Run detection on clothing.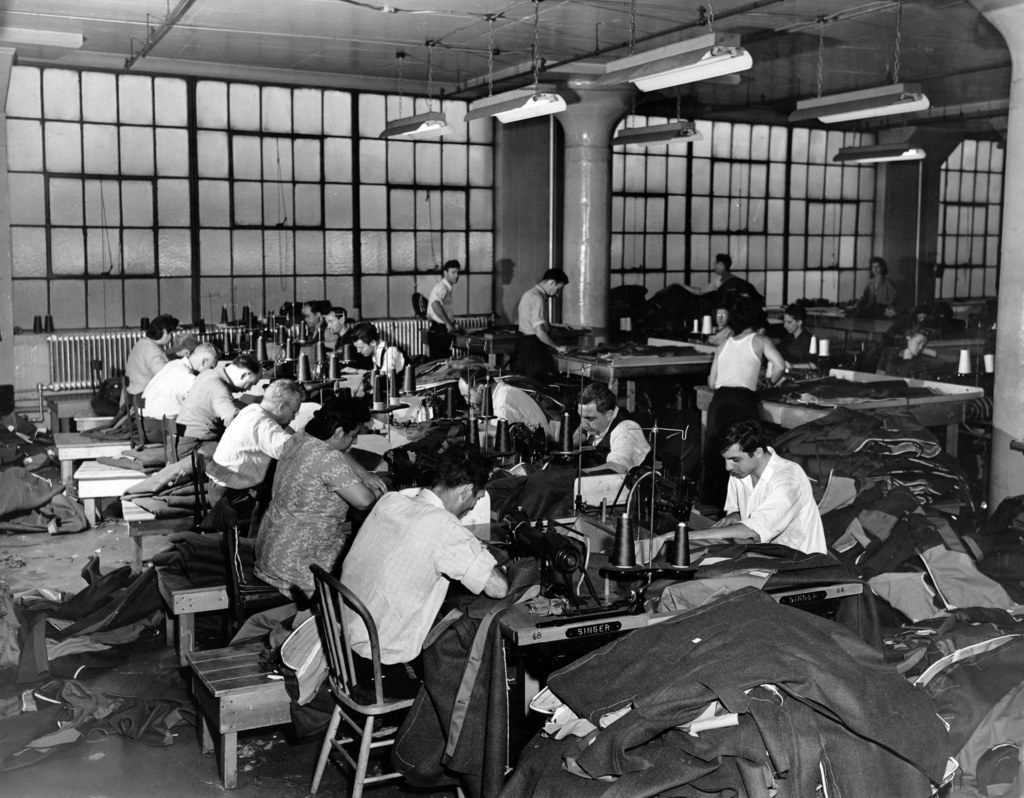
Result: bbox(421, 281, 457, 366).
